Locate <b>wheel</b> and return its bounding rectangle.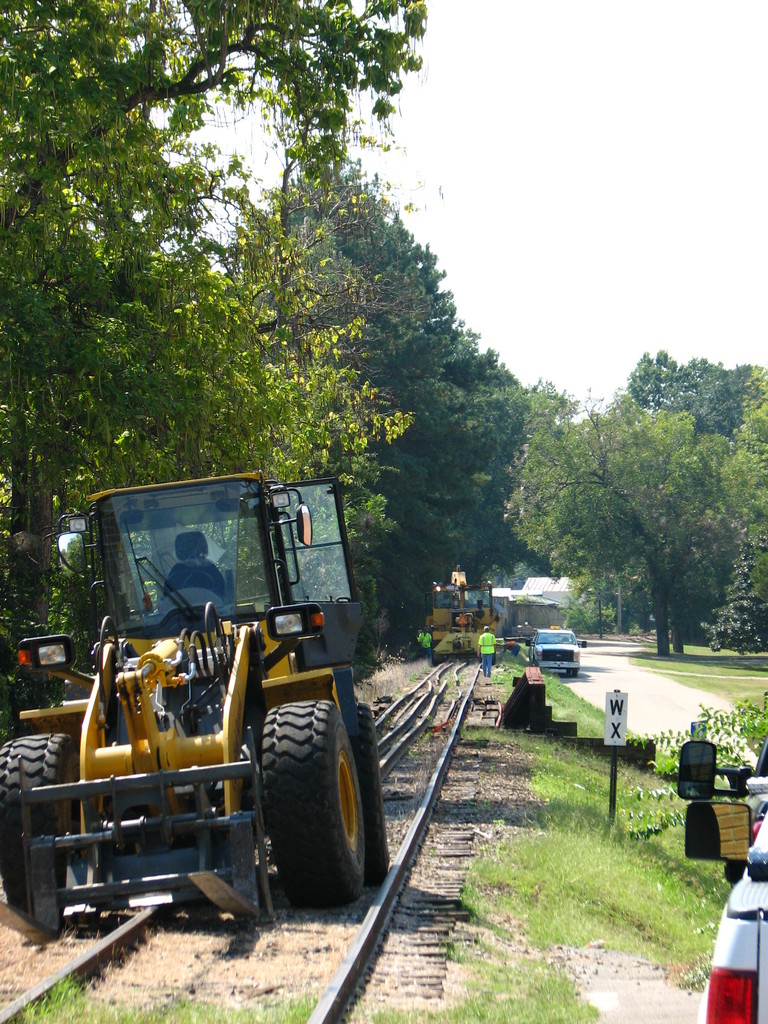
BBox(344, 699, 392, 888).
